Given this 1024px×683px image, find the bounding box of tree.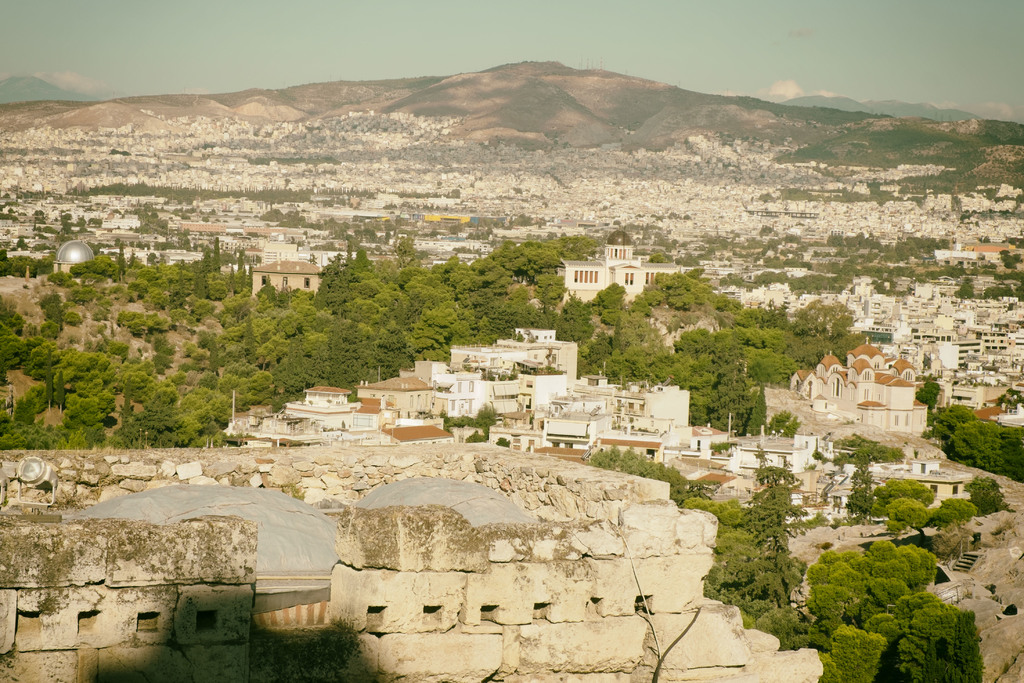
<region>927, 373, 1023, 482</region>.
